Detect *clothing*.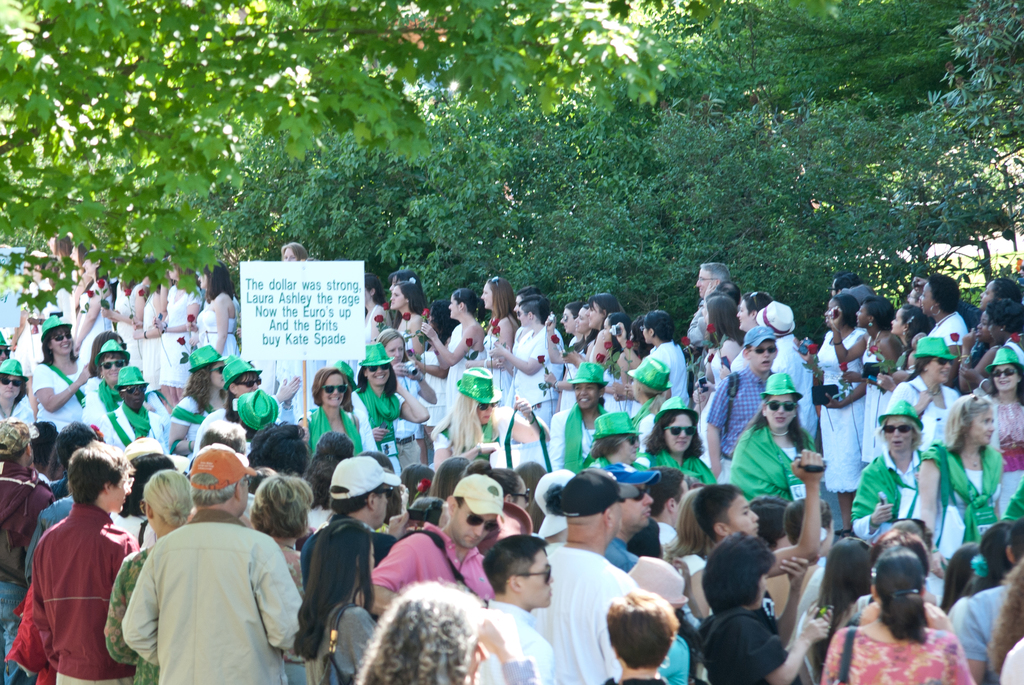
Detected at <box>191,295,241,362</box>.
